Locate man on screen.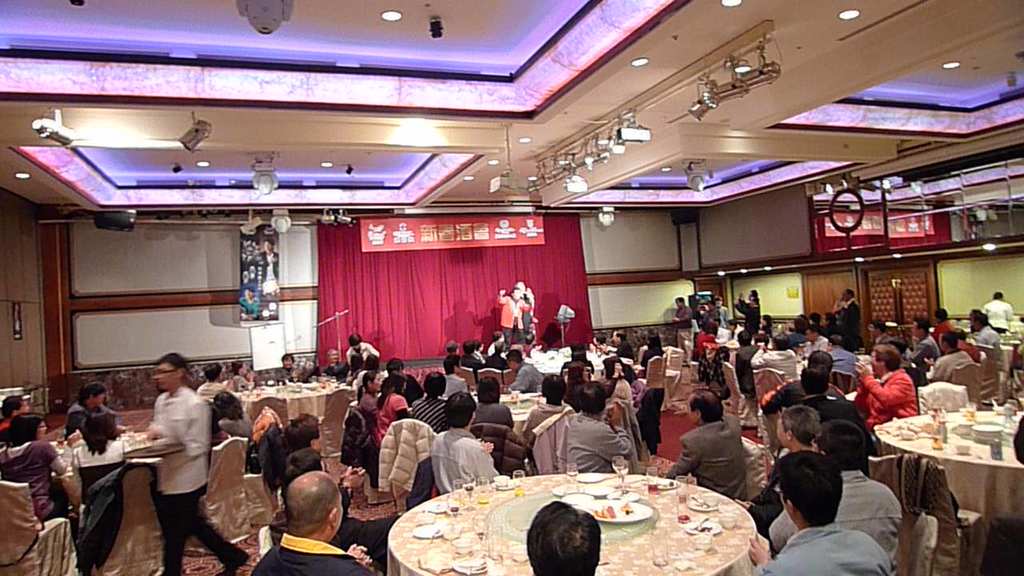
On screen at [969, 309, 1002, 343].
